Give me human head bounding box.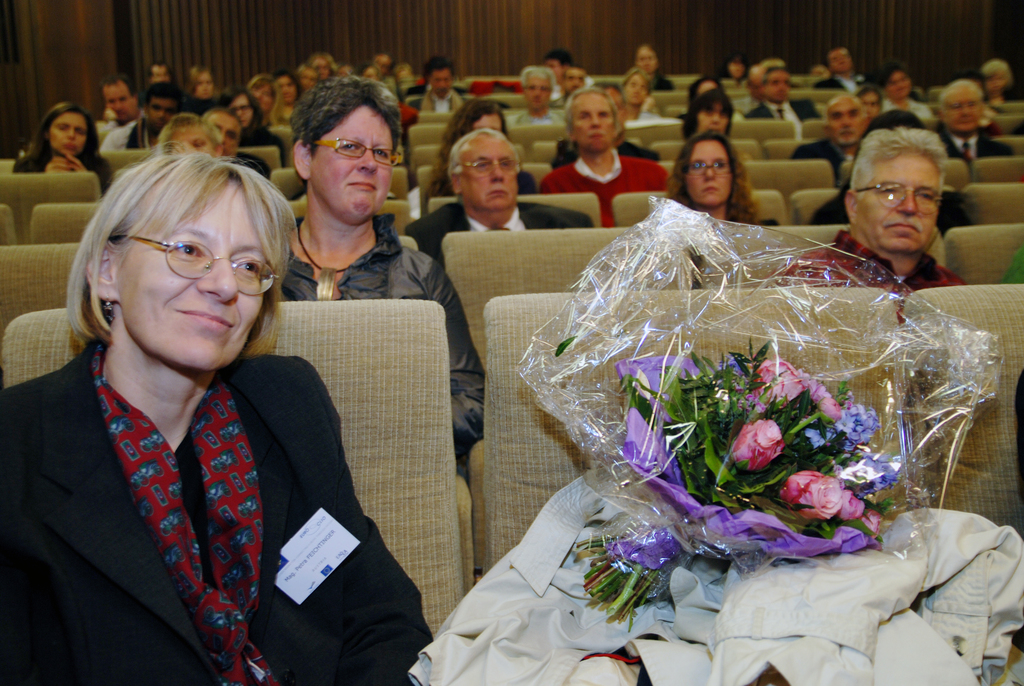
<box>141,60,178,80</box>.
